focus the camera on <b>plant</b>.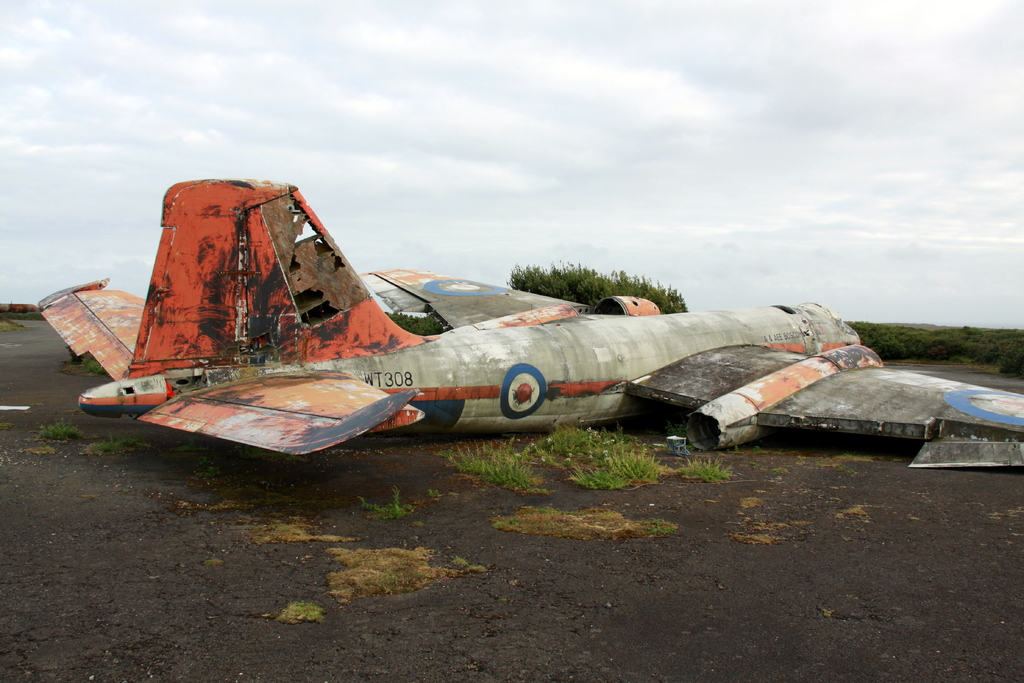
Focus region: bbox=(0, 308, 31, 336).
